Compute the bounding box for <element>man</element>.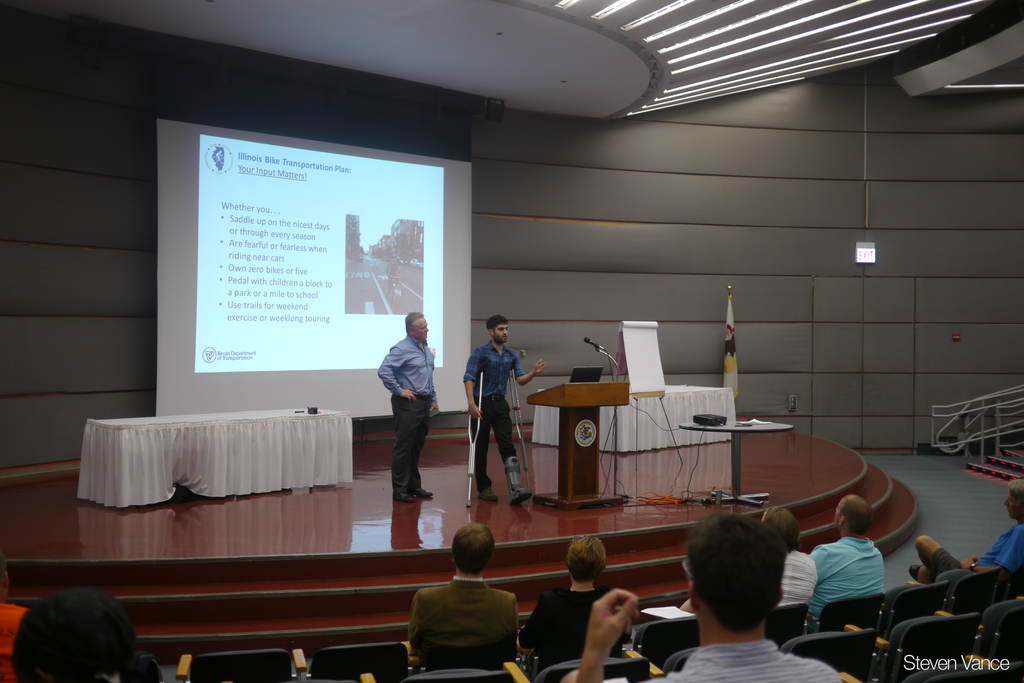
905/483/1023/584.
